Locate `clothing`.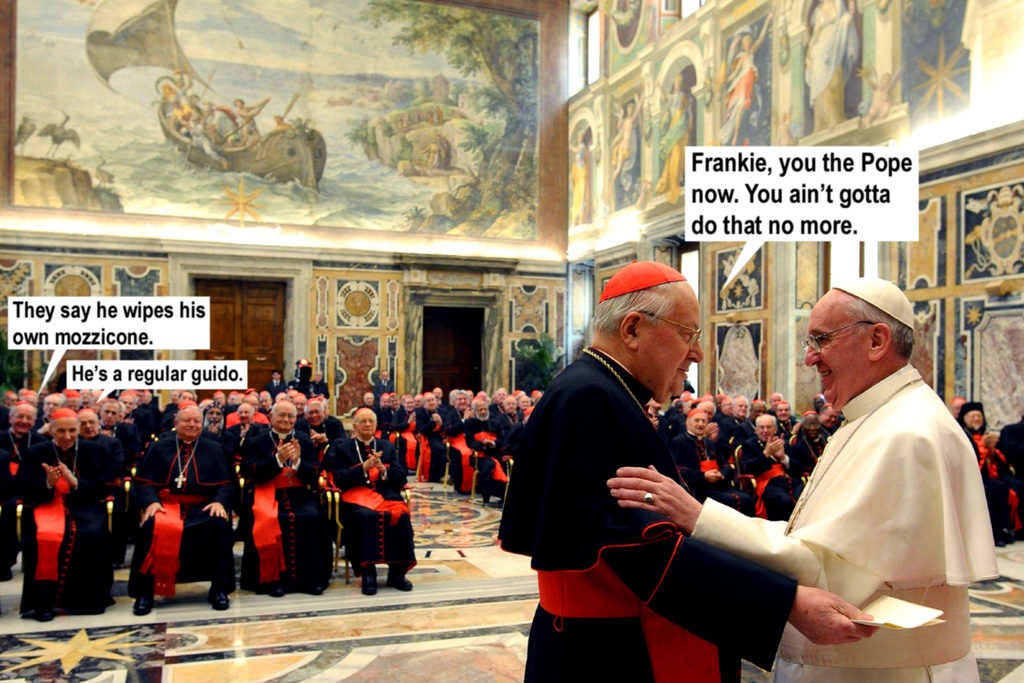
Bounding box: [264, 377, 287, 393].
